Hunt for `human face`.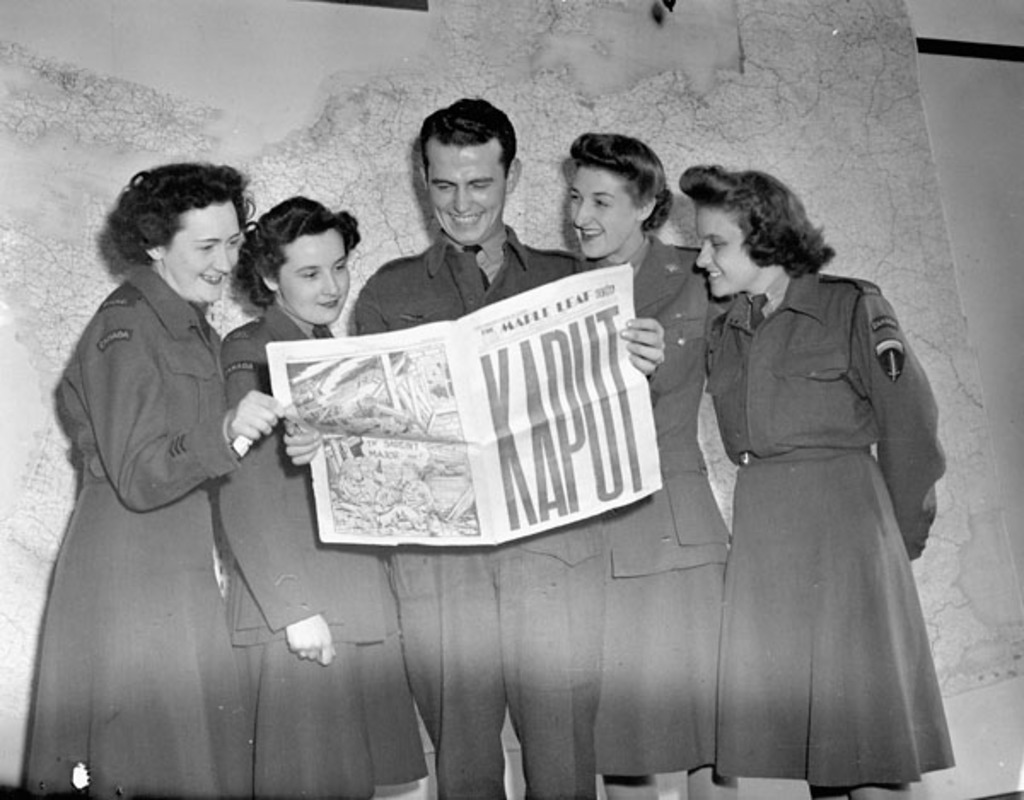
Hunted down at (565, 160, 640, 261).
